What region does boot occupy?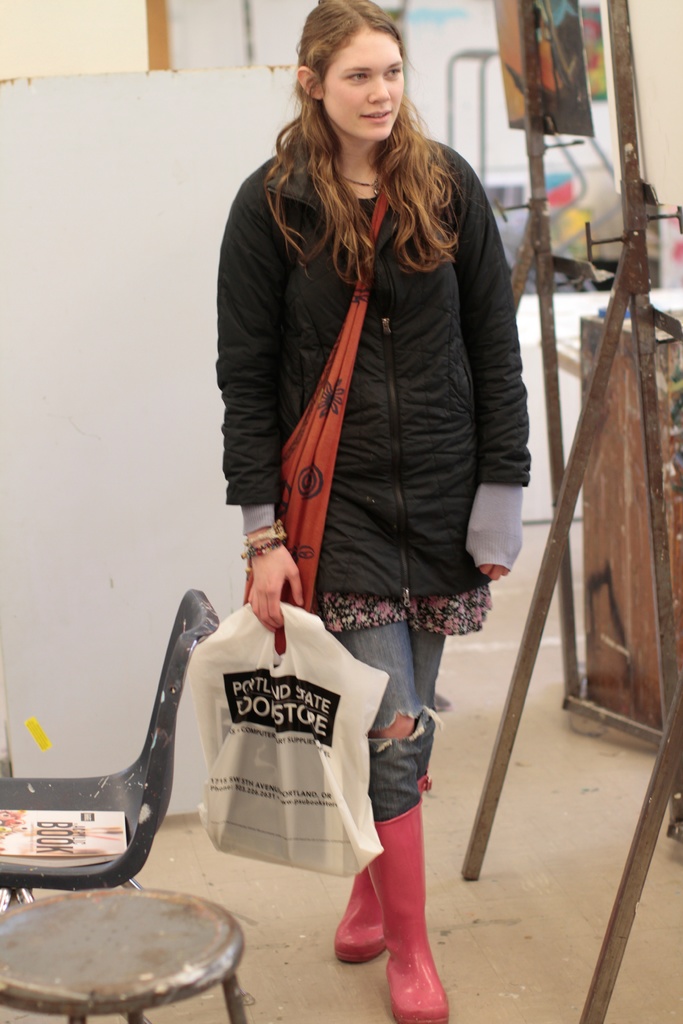
region(334, 844, 395, 970).
